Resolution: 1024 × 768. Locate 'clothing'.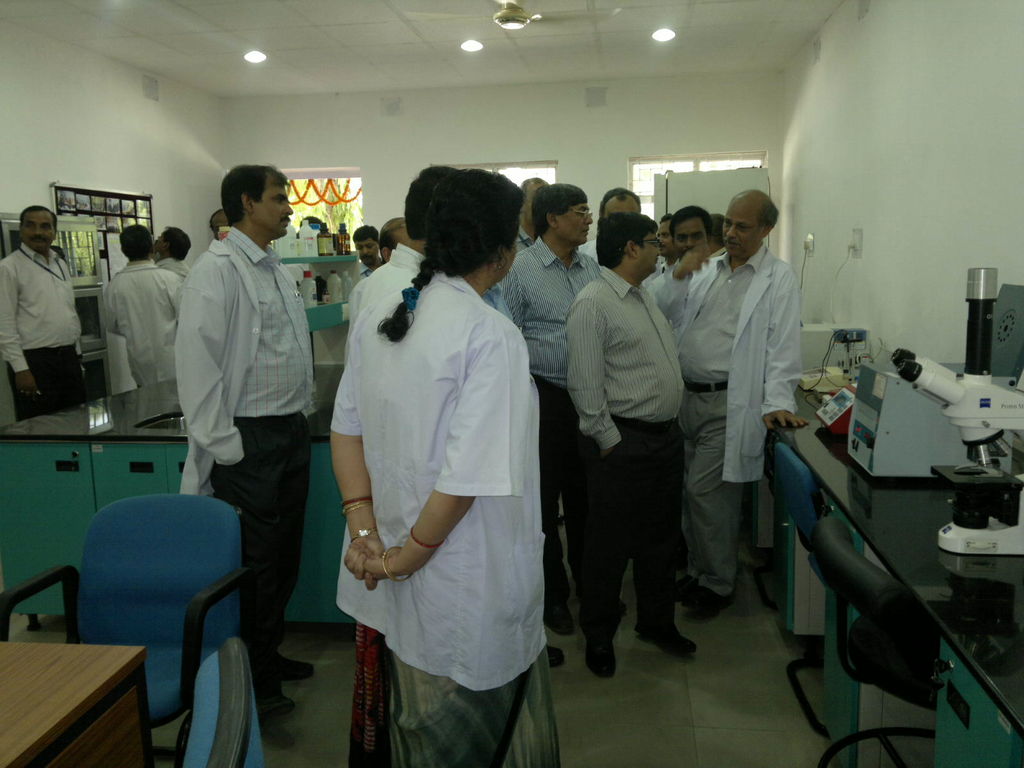
[x1=171, y1=224, x2=316, y2=694].
